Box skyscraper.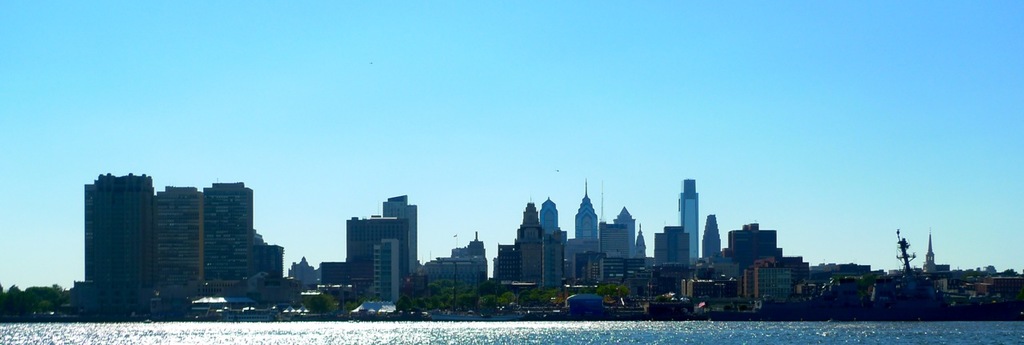
detection(81, 166, 150, 300).
